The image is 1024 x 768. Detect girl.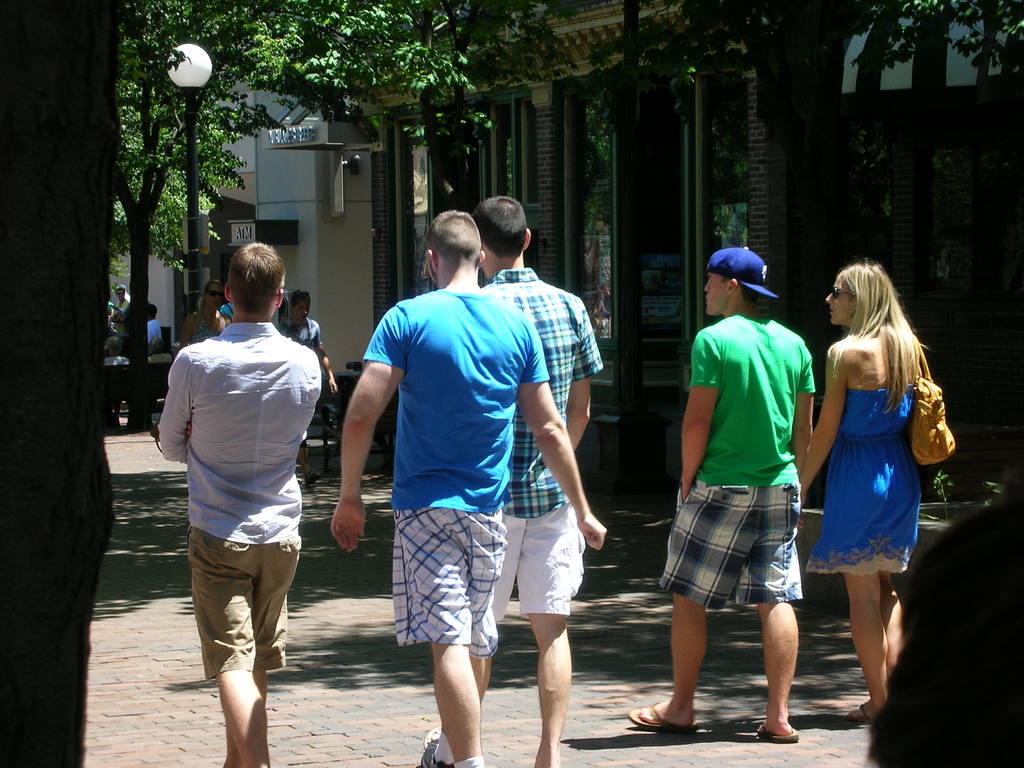
Detection: (x1=796, y1=259, x2=956, y2=724).
